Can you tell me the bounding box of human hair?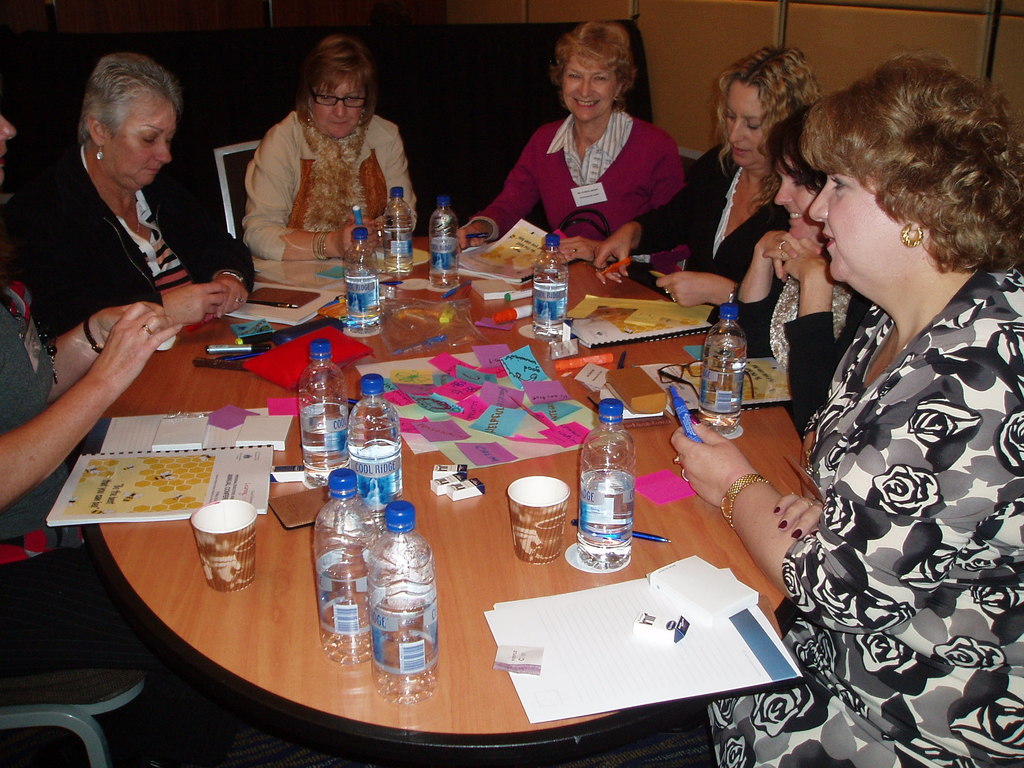
left=296, top=30, right=382, bottom=127.
